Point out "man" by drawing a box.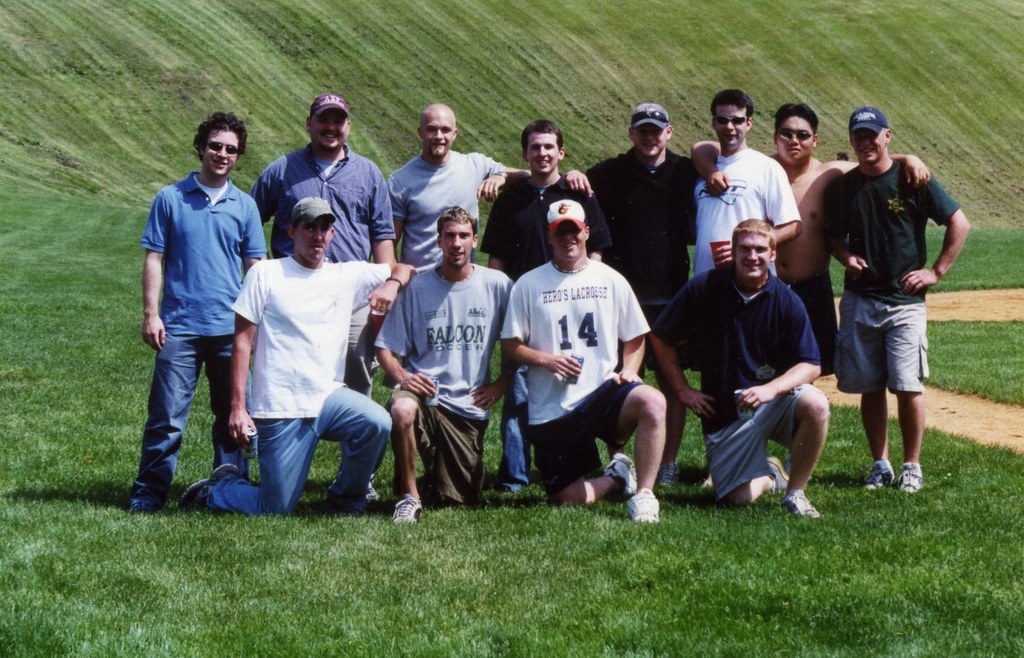
<region>486, 123, 602, 315</region>.
